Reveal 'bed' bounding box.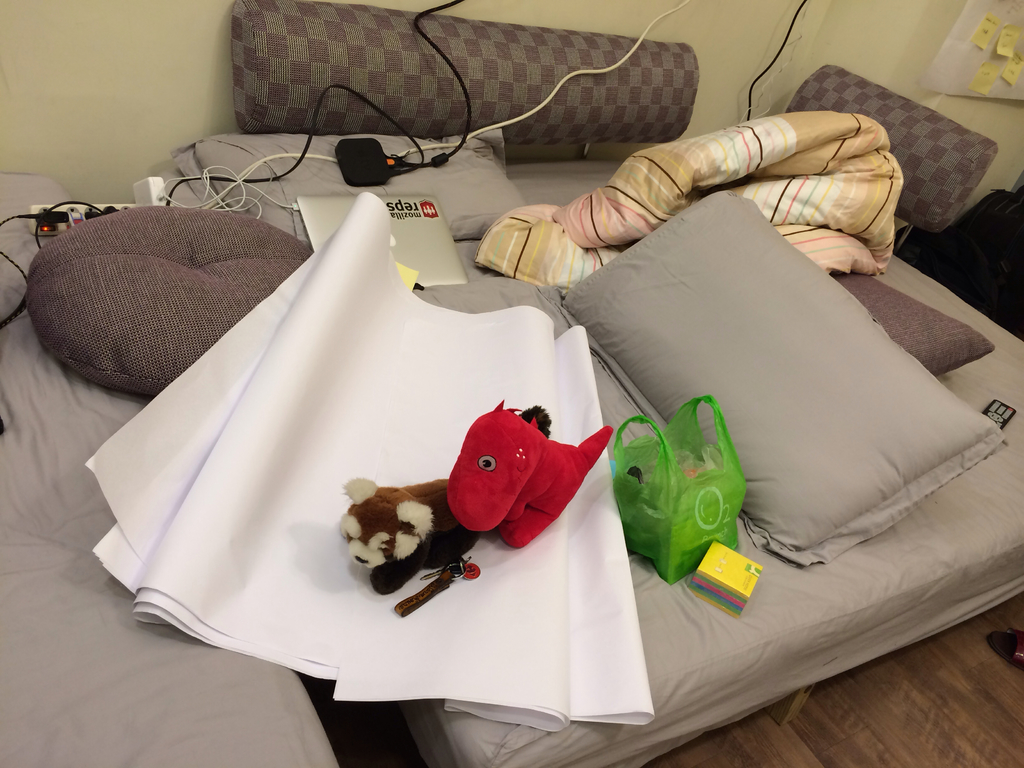
Revealed: rect(179, 0, 1023, 765).
